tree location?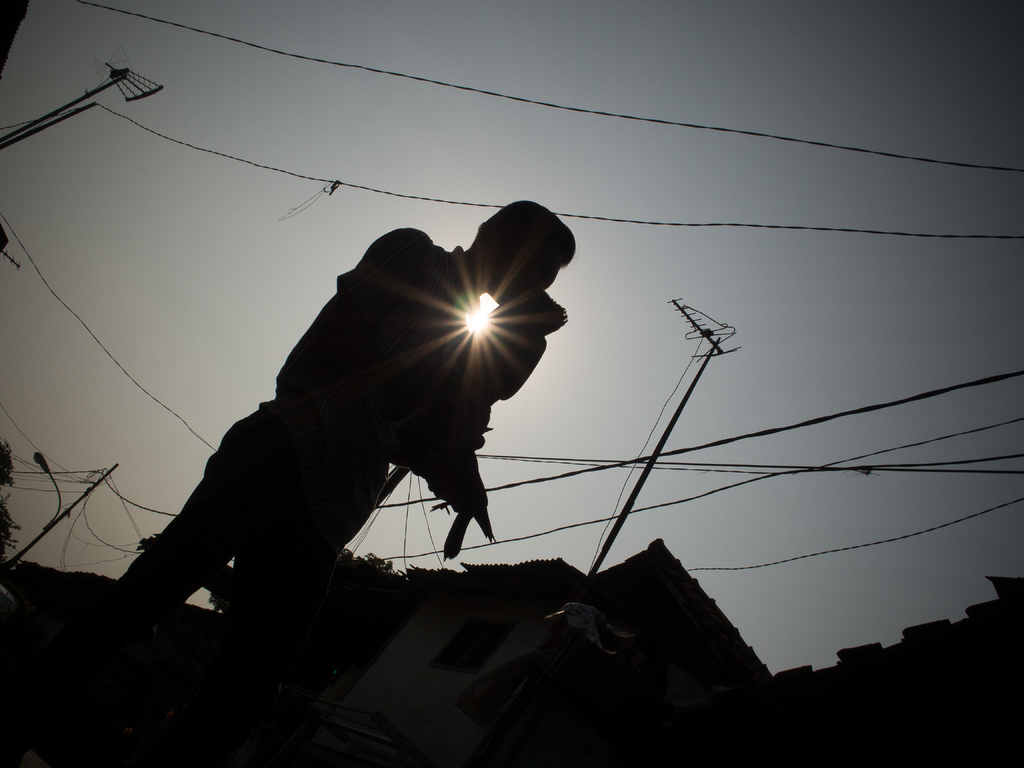
(x1=0, y1=439, x2=28, y2=564)
